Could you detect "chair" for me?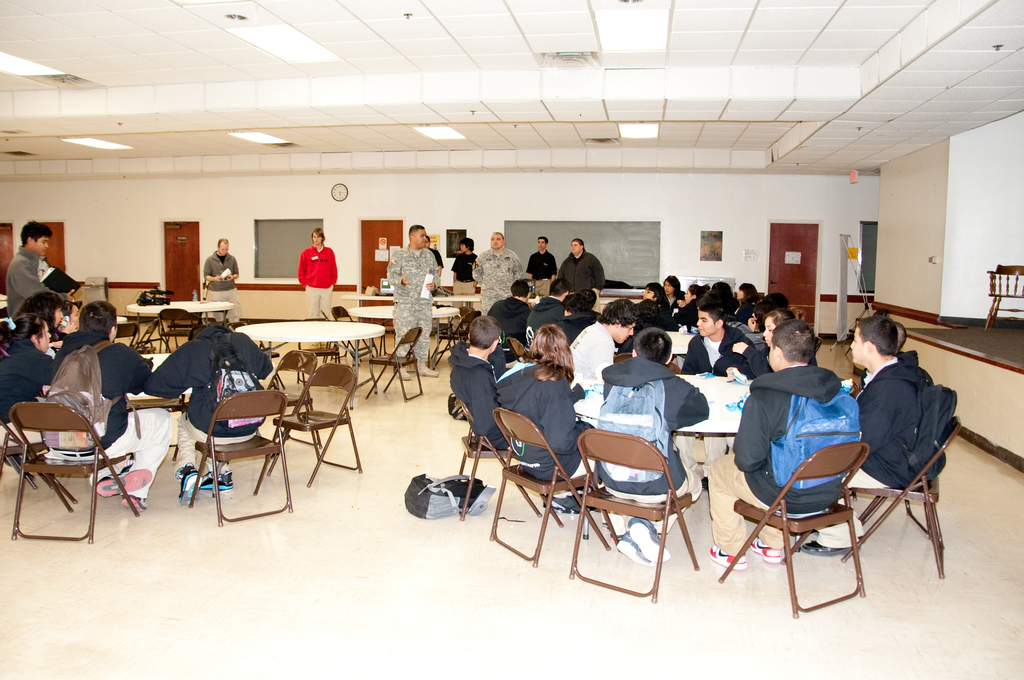
Detection result: region(268, 360, 366, 487).
